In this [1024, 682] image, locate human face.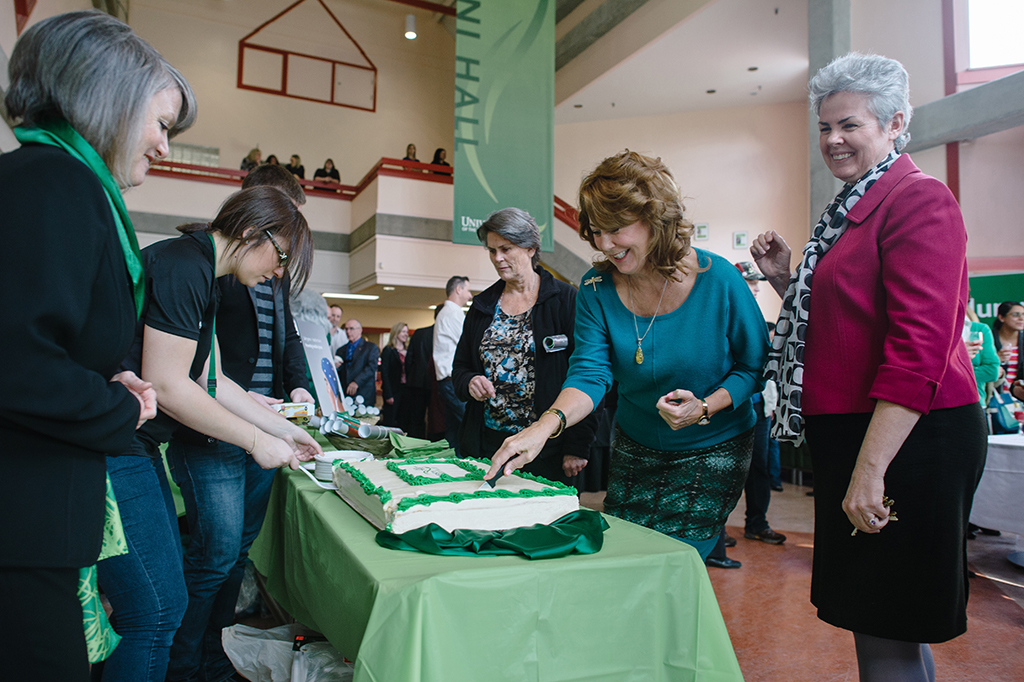
Bounding box: detection(407, 142, 416, 154).
